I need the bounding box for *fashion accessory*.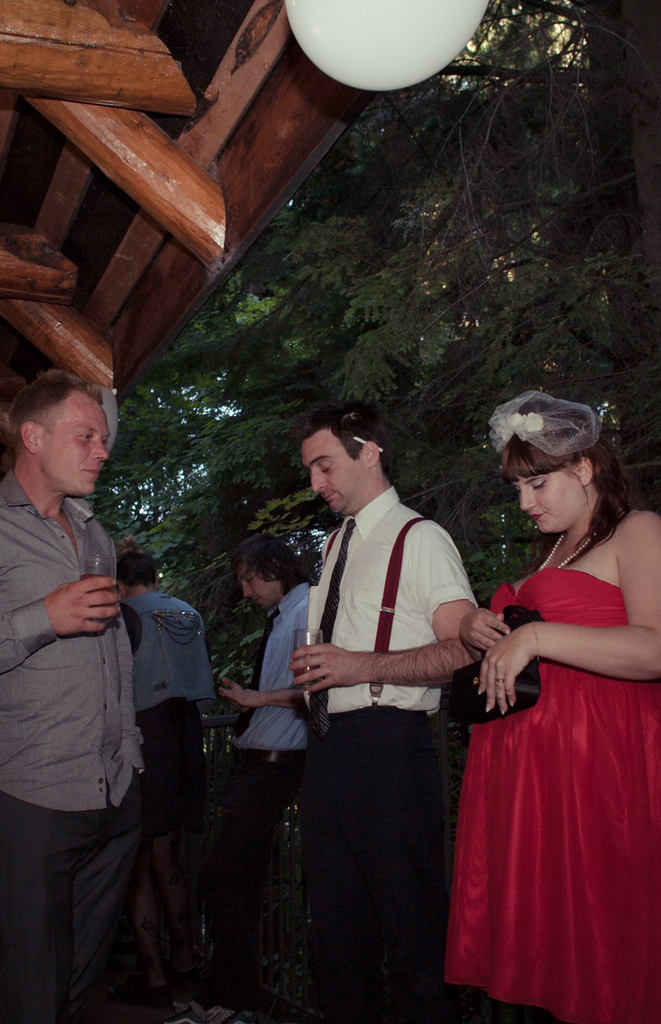
Here it is: 310:519:355:736.
